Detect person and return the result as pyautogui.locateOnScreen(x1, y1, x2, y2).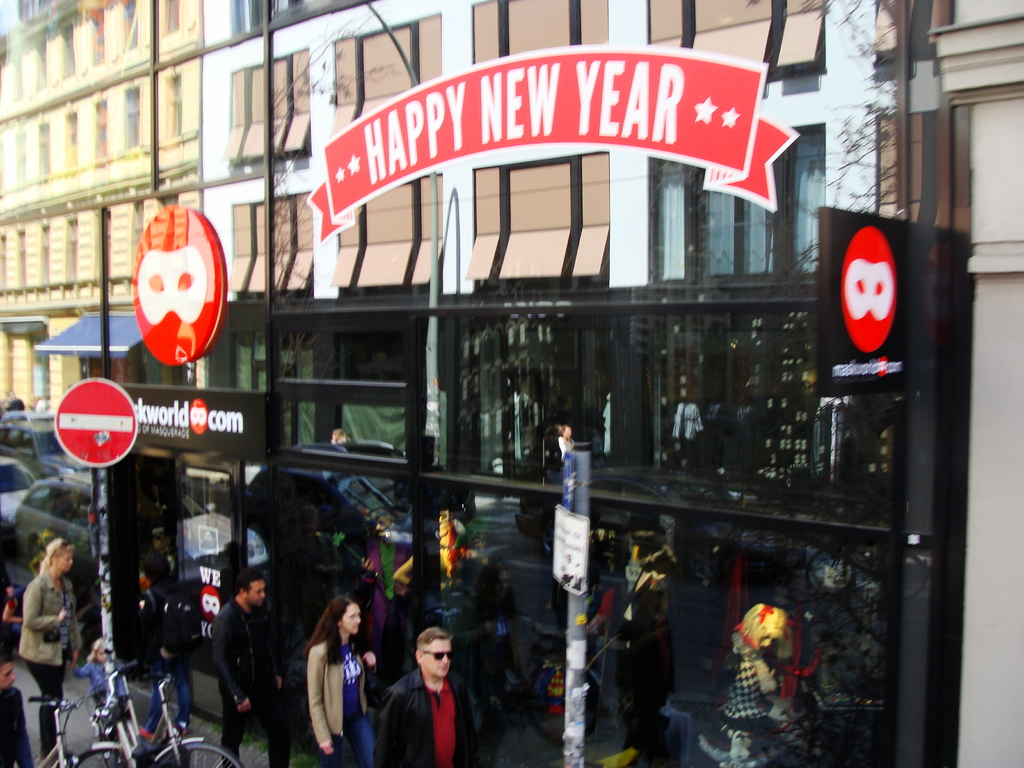
pyautogui.locateOnScreen(14, 531, 70, 761).
